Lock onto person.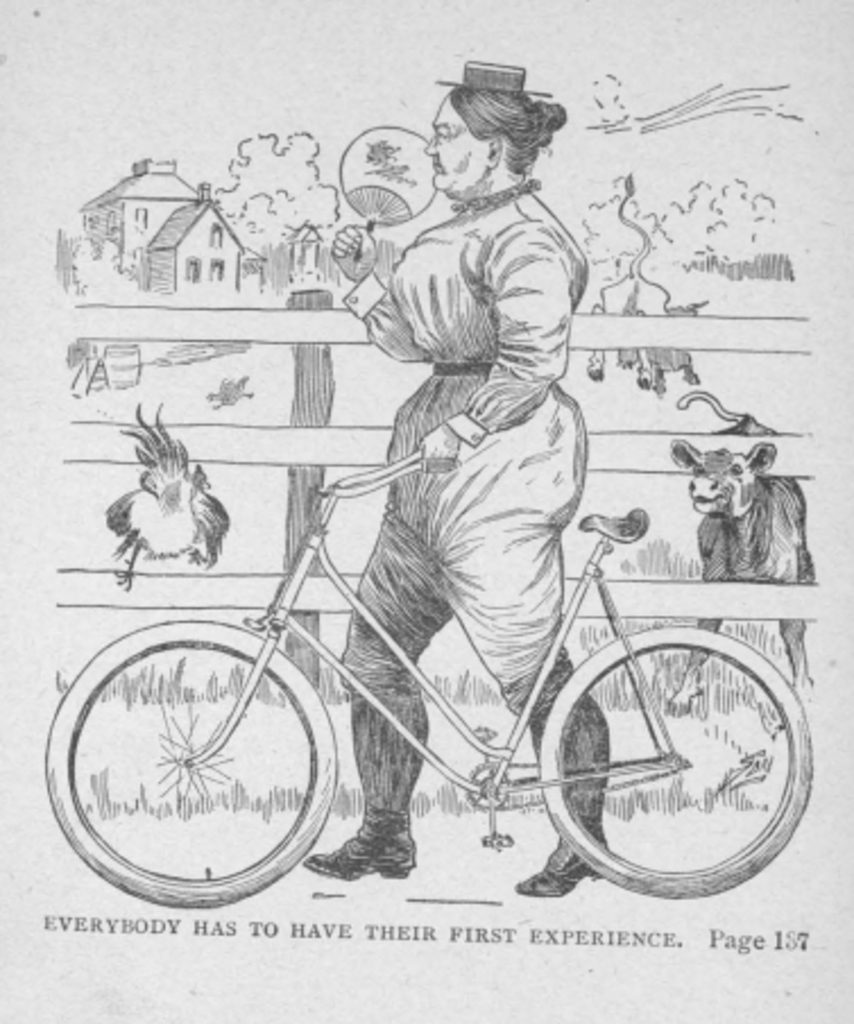
Locked: bbox=(310, 41, 632, 813).
